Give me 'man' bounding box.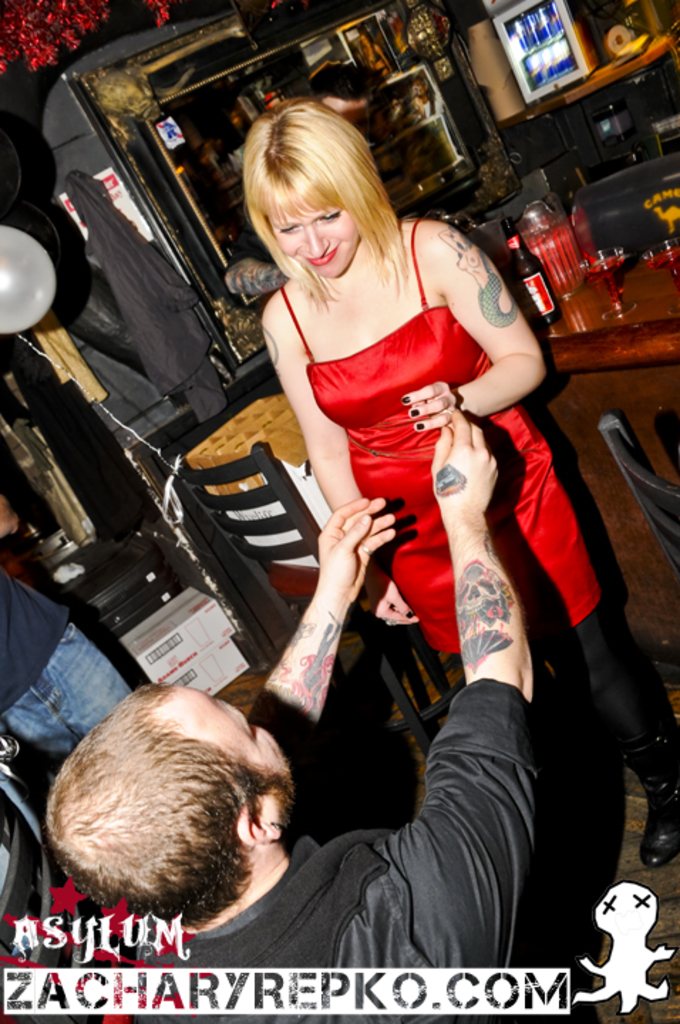
BBox(37, 397, 539, 1023).
